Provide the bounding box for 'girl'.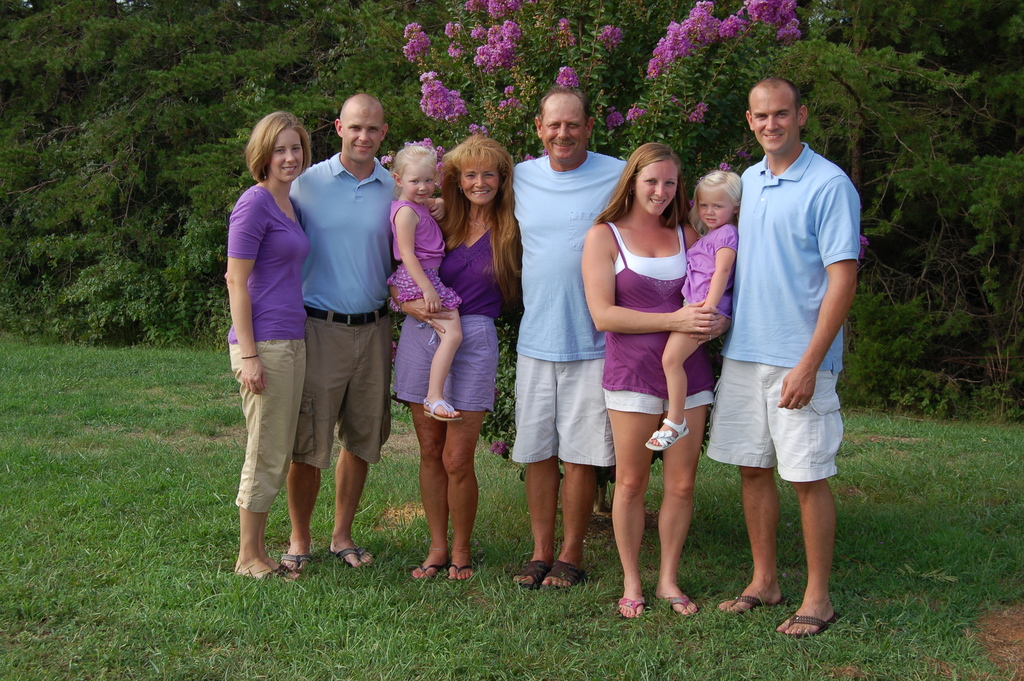
[x1=384, y1=146, x2=462, y2=418].
